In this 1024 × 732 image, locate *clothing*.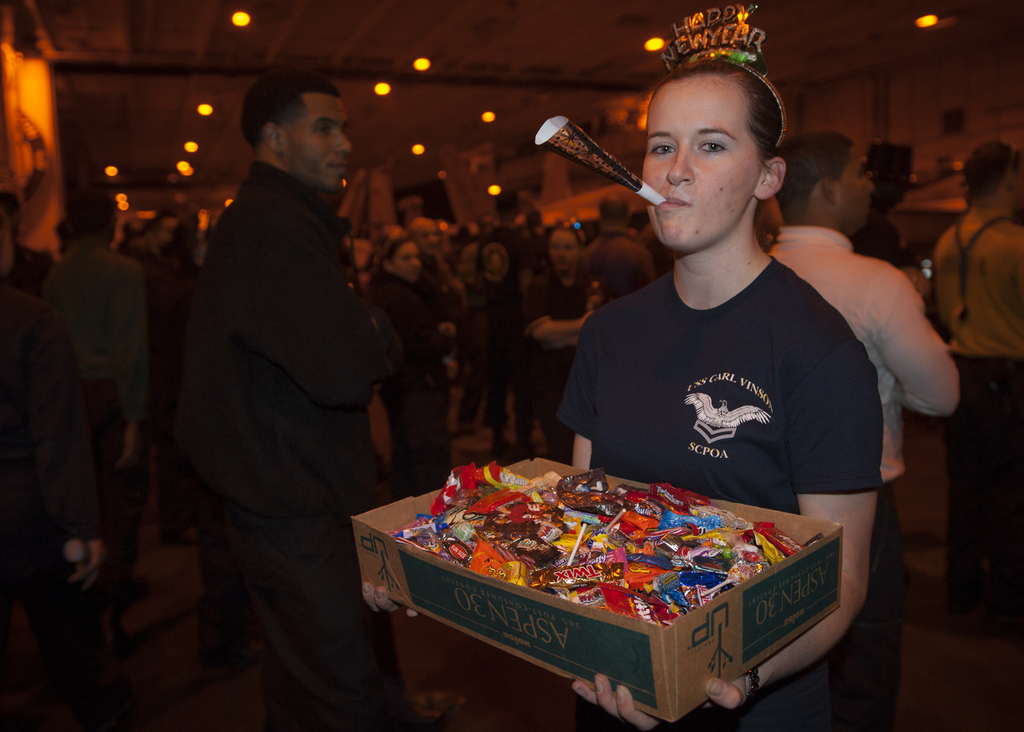
Bounding box: left=42, top=229, right=146, bottom=639.
